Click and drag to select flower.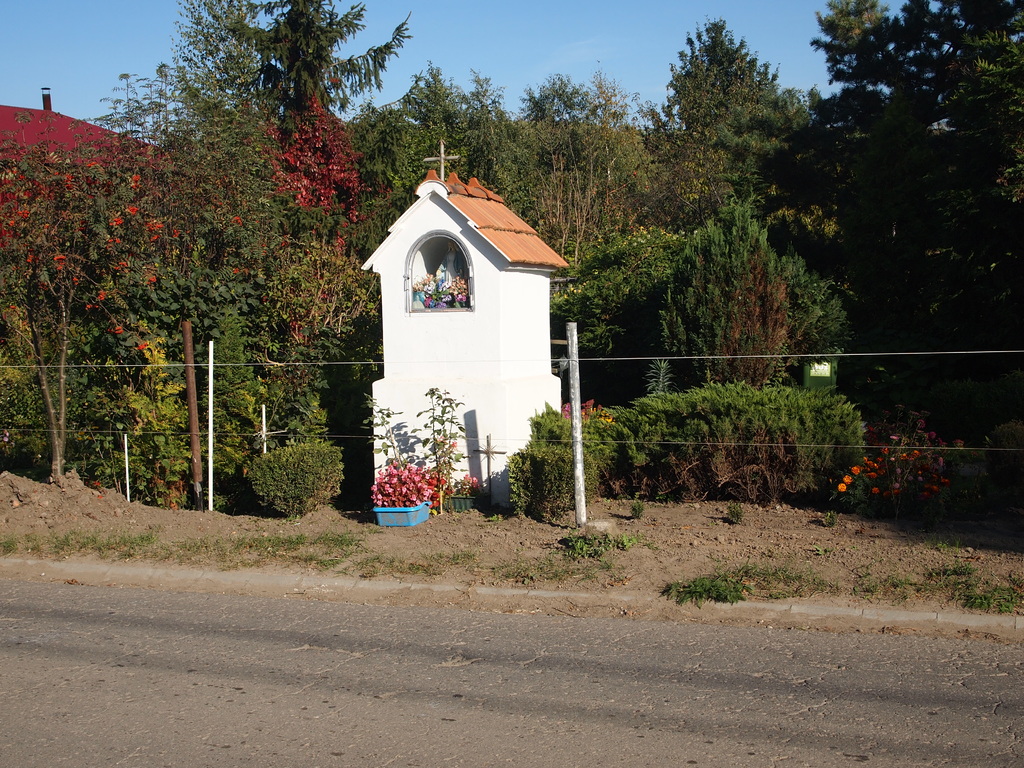
Selection: 64/171/73/184.
